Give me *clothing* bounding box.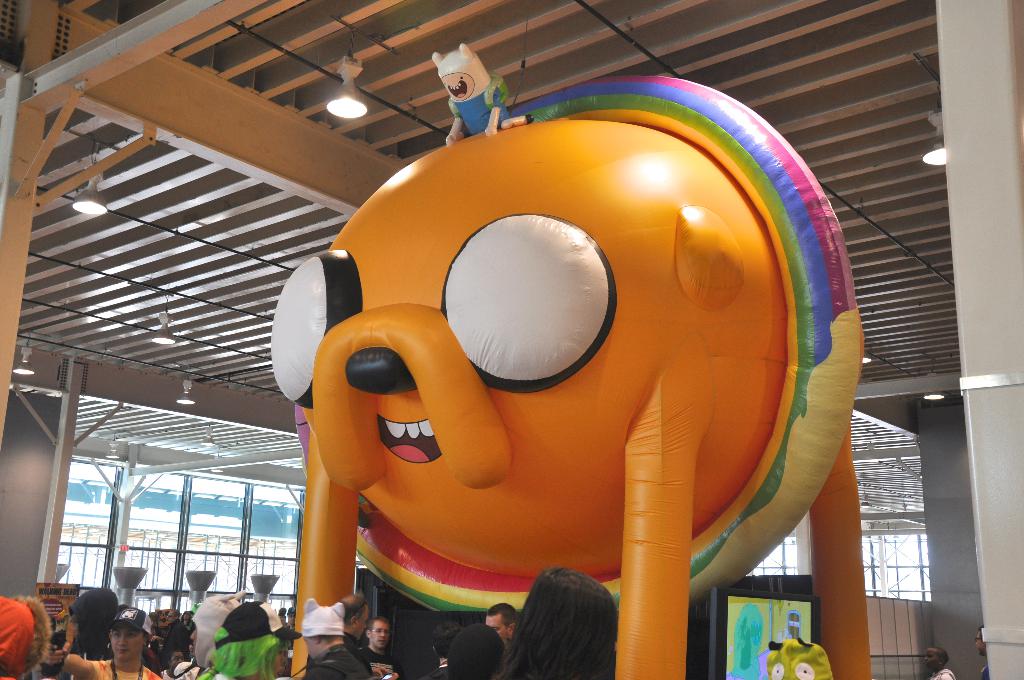
detection(975, 663, 988, 676).
